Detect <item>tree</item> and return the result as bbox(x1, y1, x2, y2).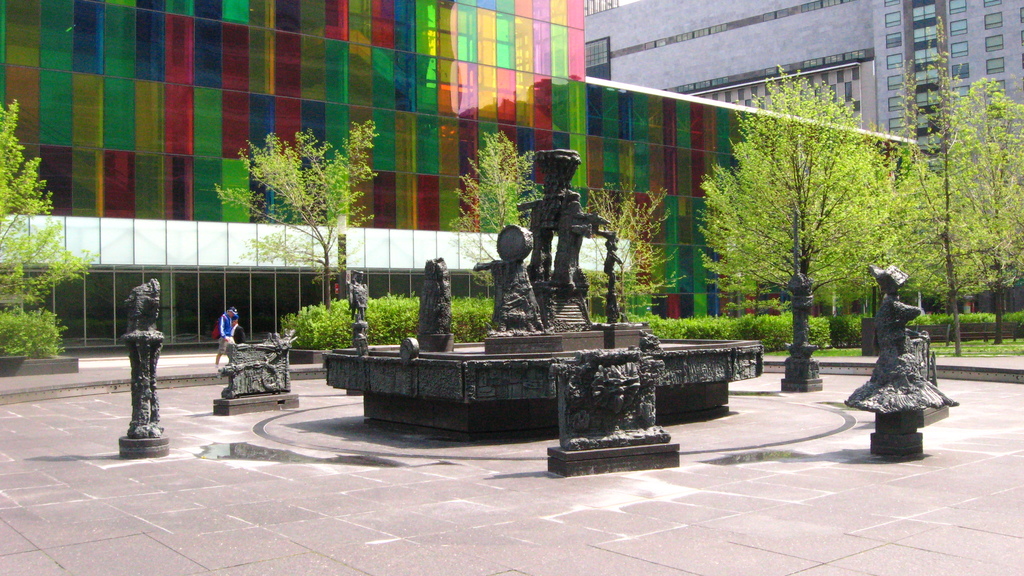
bbox(692, 61, 896, 360).
